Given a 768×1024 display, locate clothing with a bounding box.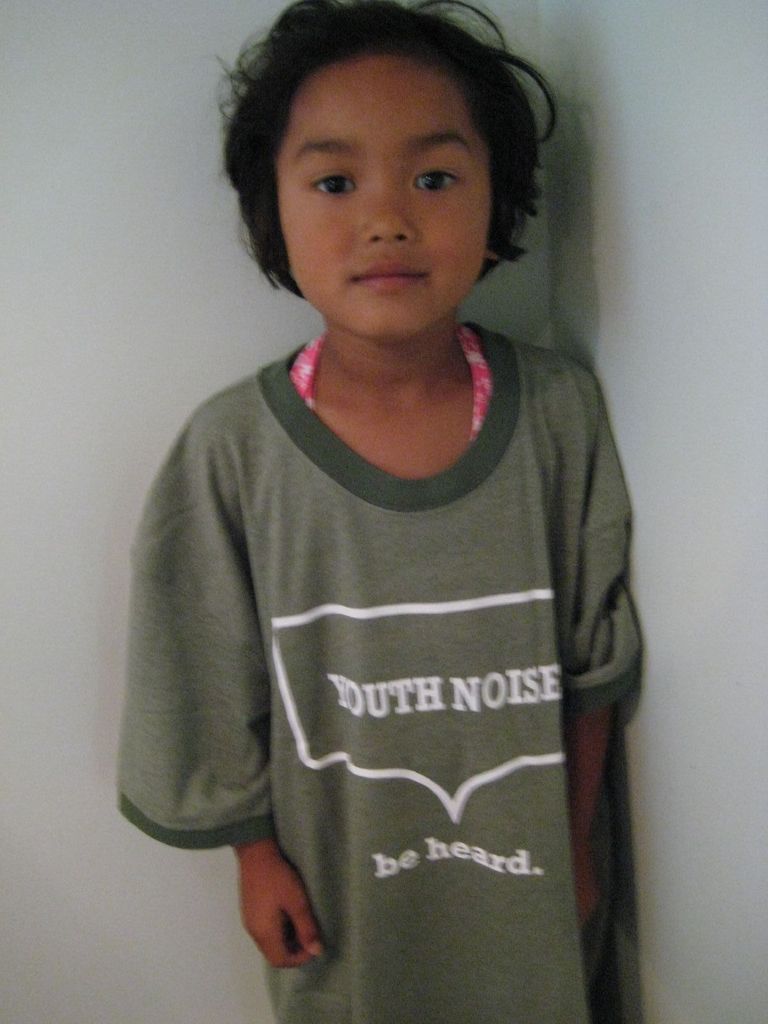
Located: select_region(114, 262, 666, 989).
